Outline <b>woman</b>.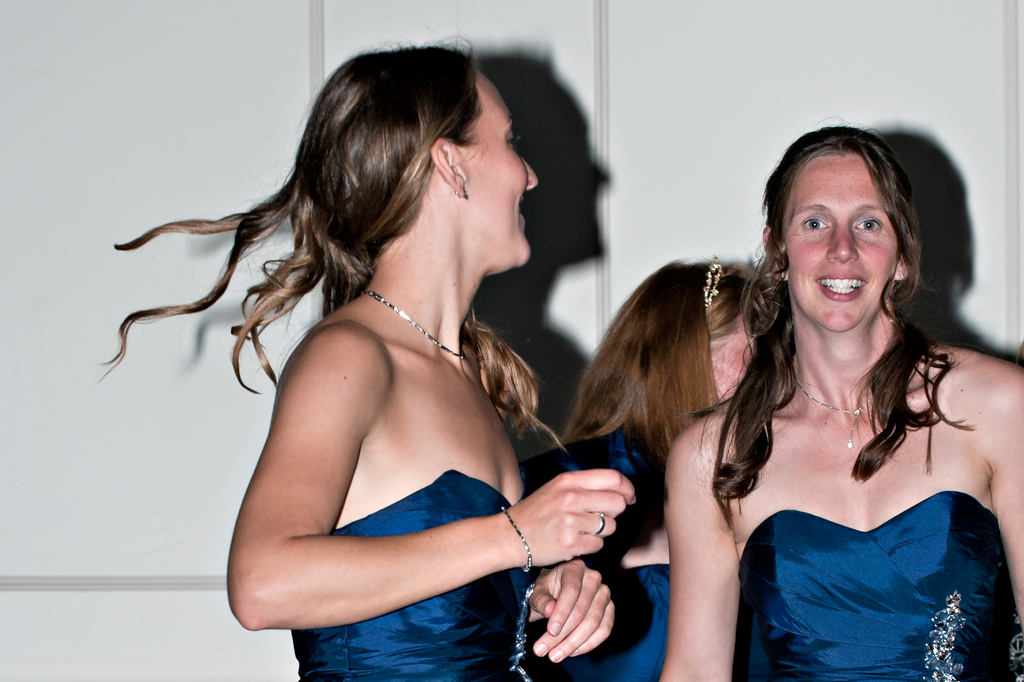
Outline: 655 115 1023 681.
